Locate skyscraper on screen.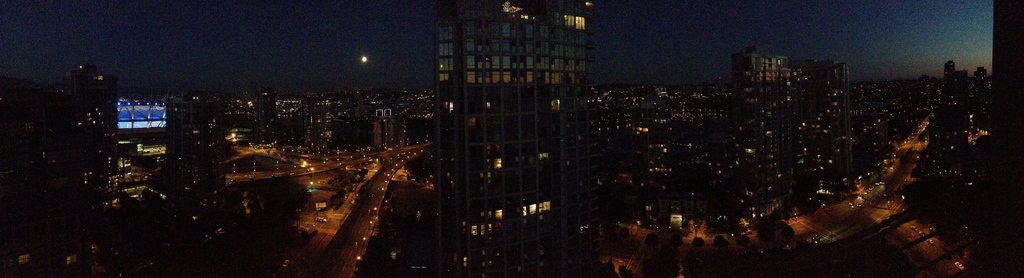
On screen at <bbox>419, 0, 593, 277</bbox>.
